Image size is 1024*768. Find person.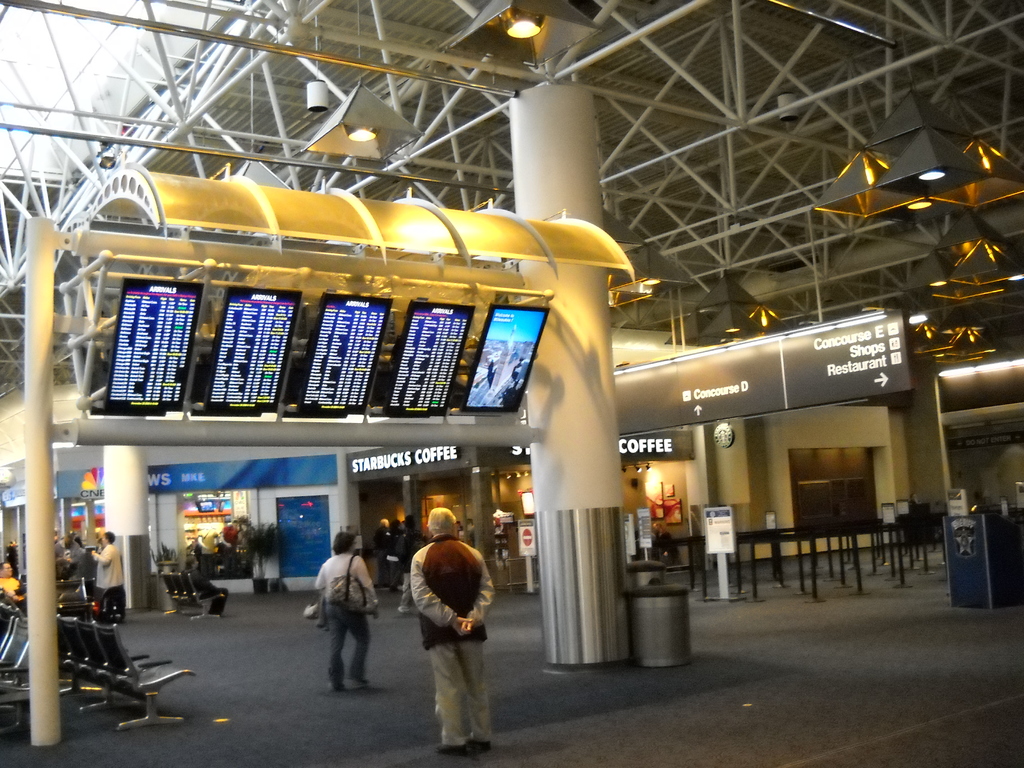
0 562 25 605.
